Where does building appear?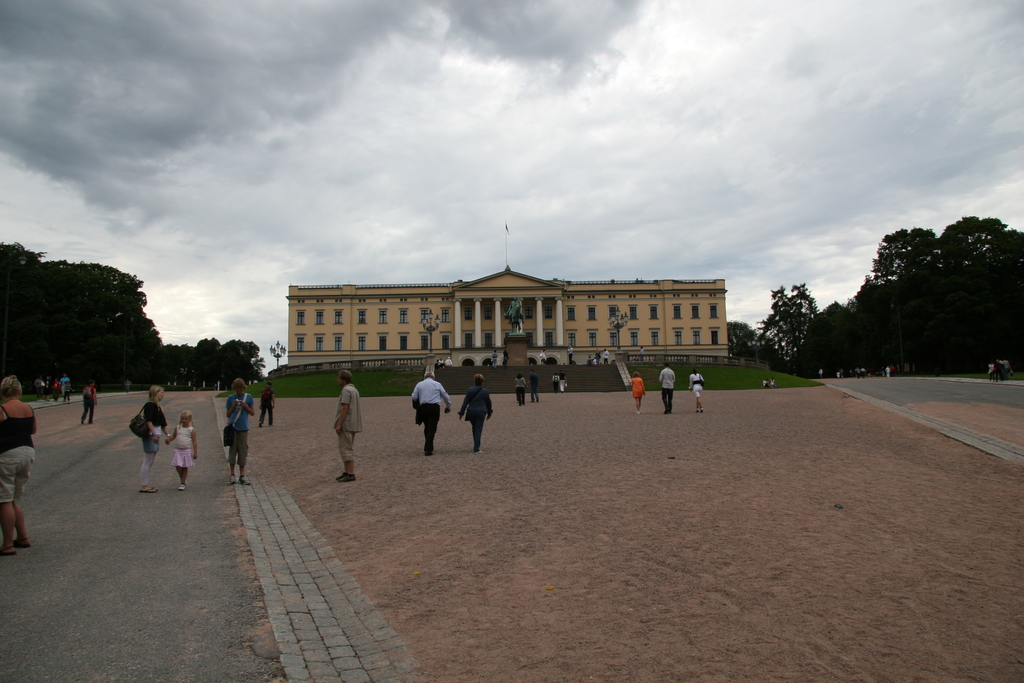
Appears at BBox(284, 267, 728, 364).
